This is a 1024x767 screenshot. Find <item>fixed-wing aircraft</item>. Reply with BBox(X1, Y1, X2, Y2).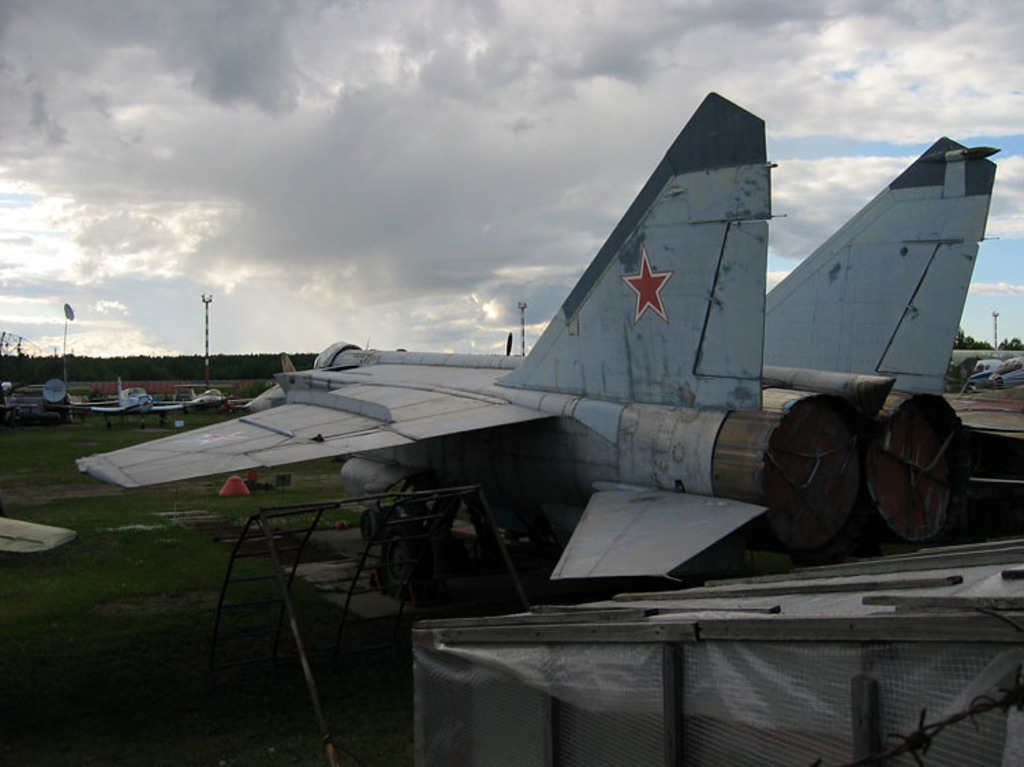
BBox(81, 83, 1023, 583).
